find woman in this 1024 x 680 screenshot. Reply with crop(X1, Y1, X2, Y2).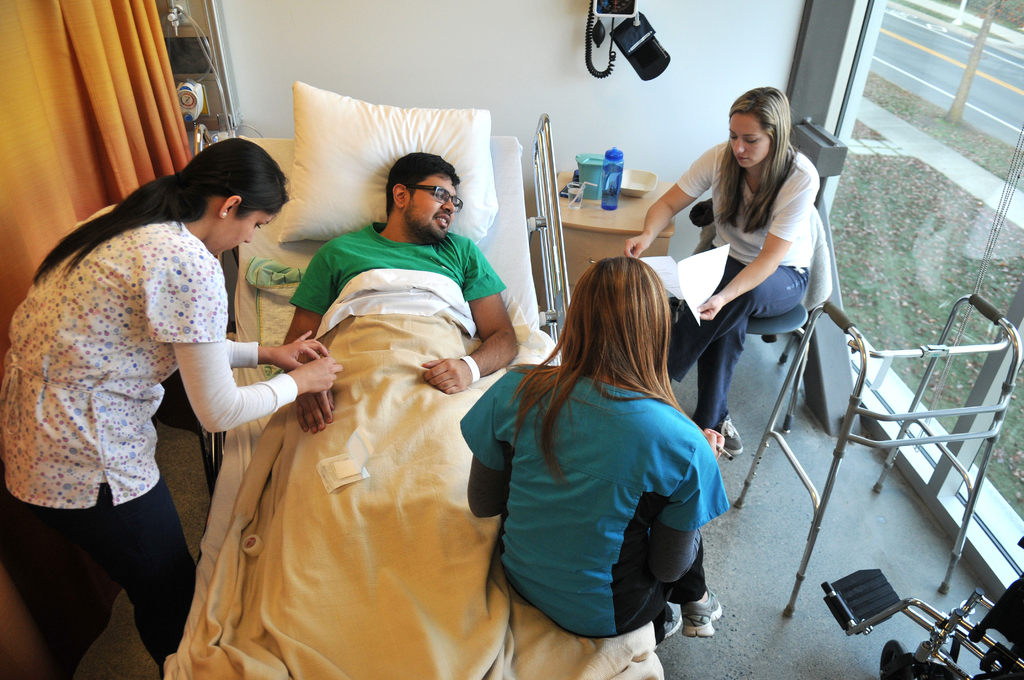
crop(0, 131, 346, 679).
